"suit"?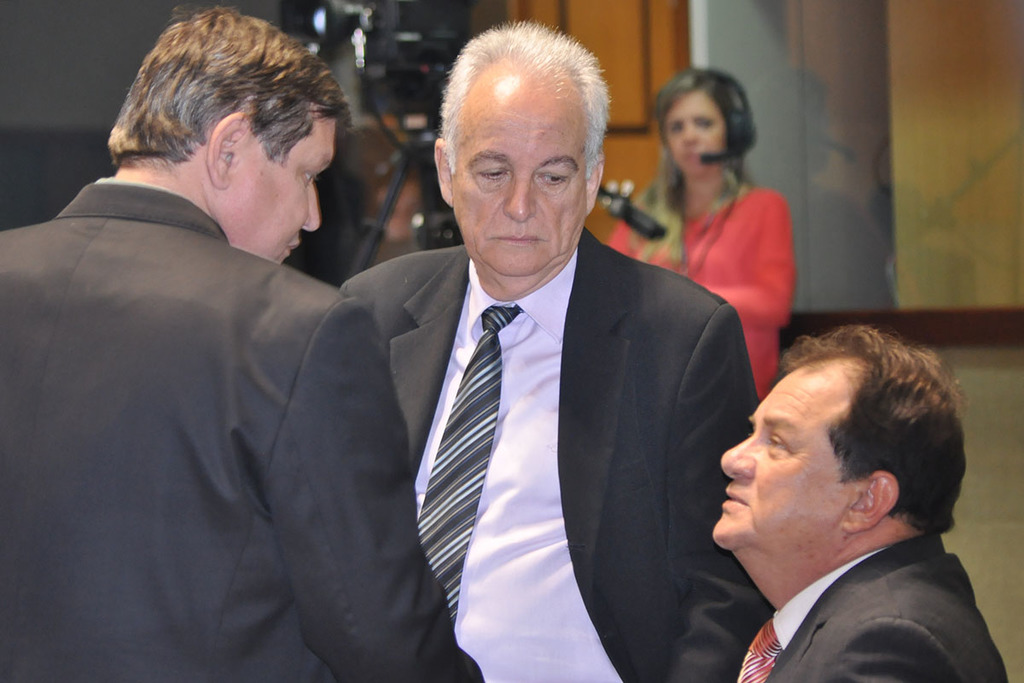
364,173,729,682
